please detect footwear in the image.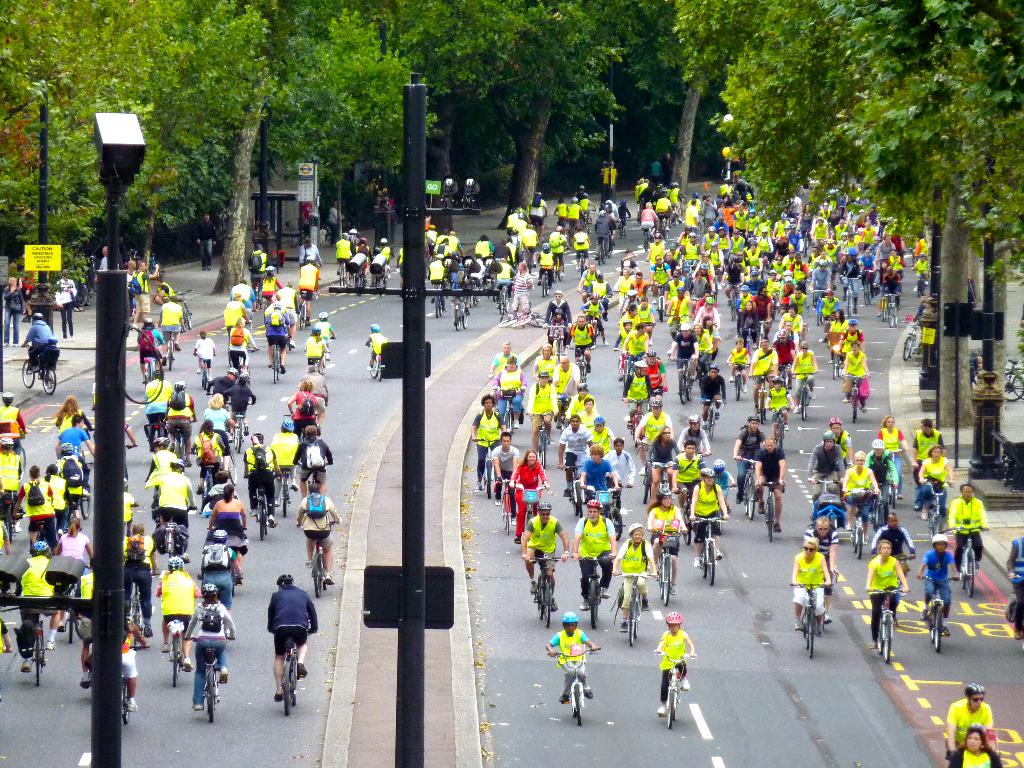
detection(190, 700, 204, 712).
